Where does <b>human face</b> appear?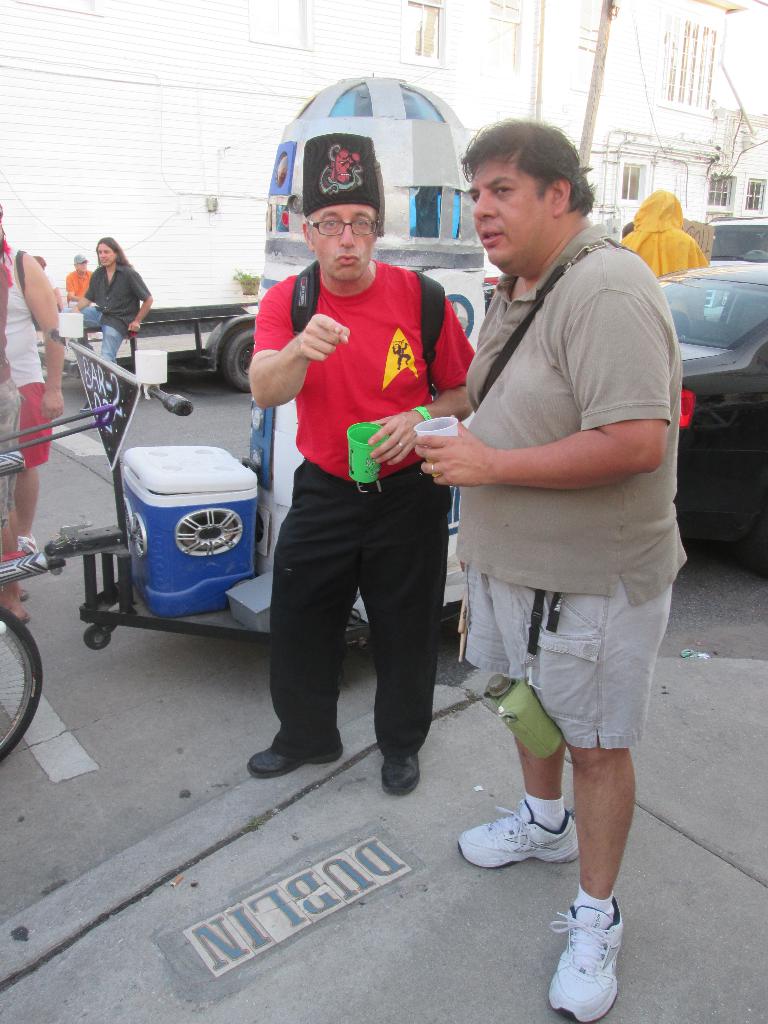
Appears at (x1=307, y1=200, x2=371, y2=285).
